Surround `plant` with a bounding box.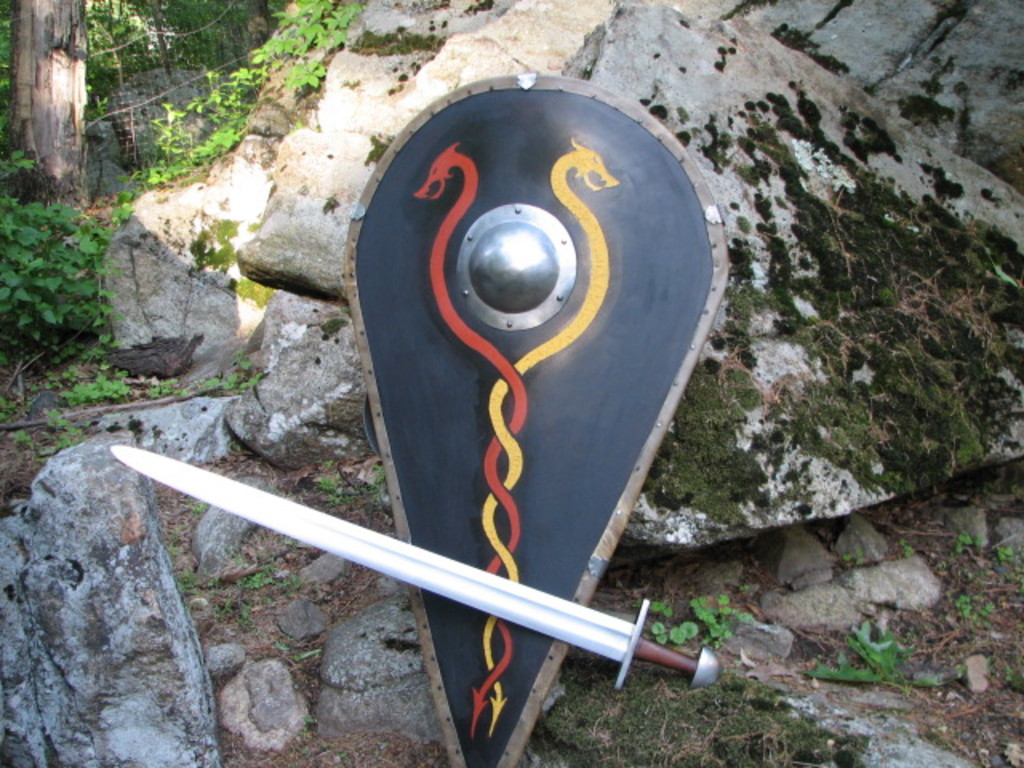
select_region(685, 600, 742, 650).
